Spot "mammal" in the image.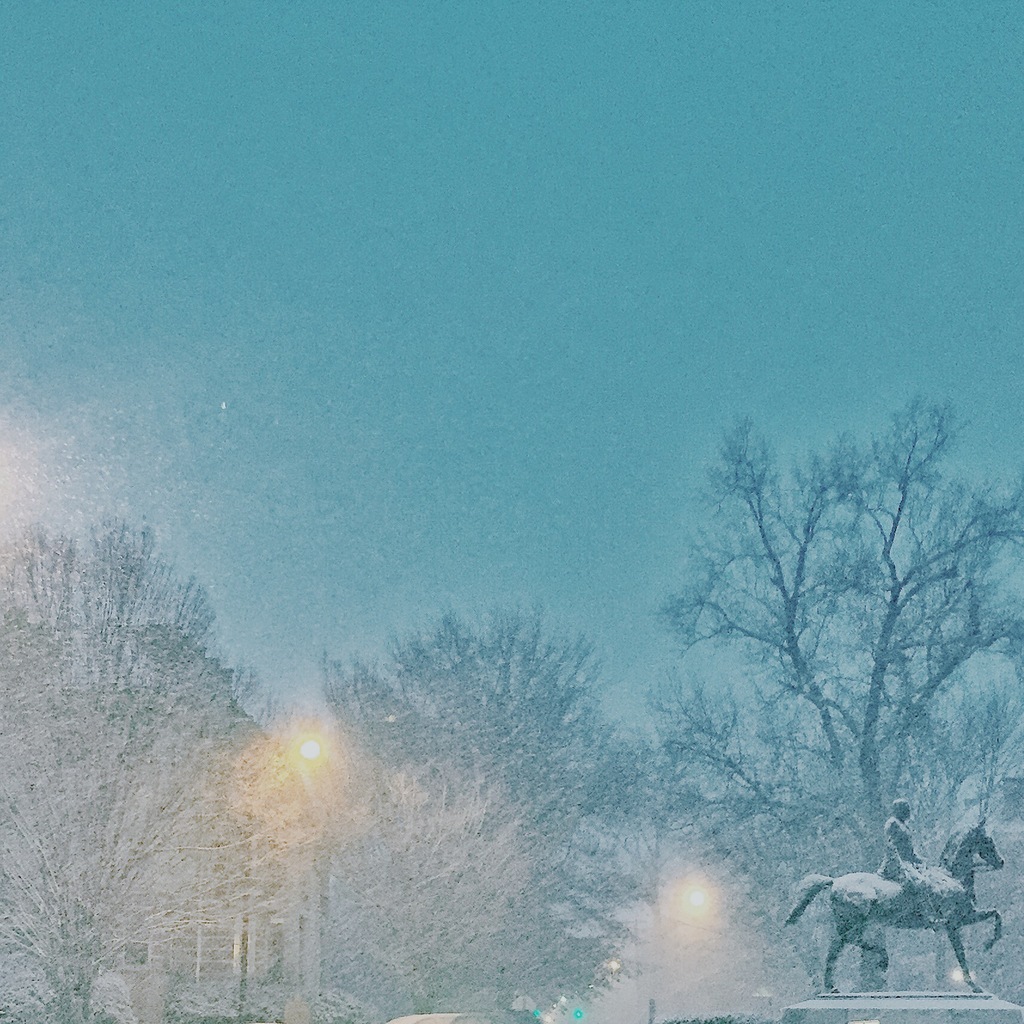
"mammal" found at left=784, top=812, right=1005, bottom=994.
